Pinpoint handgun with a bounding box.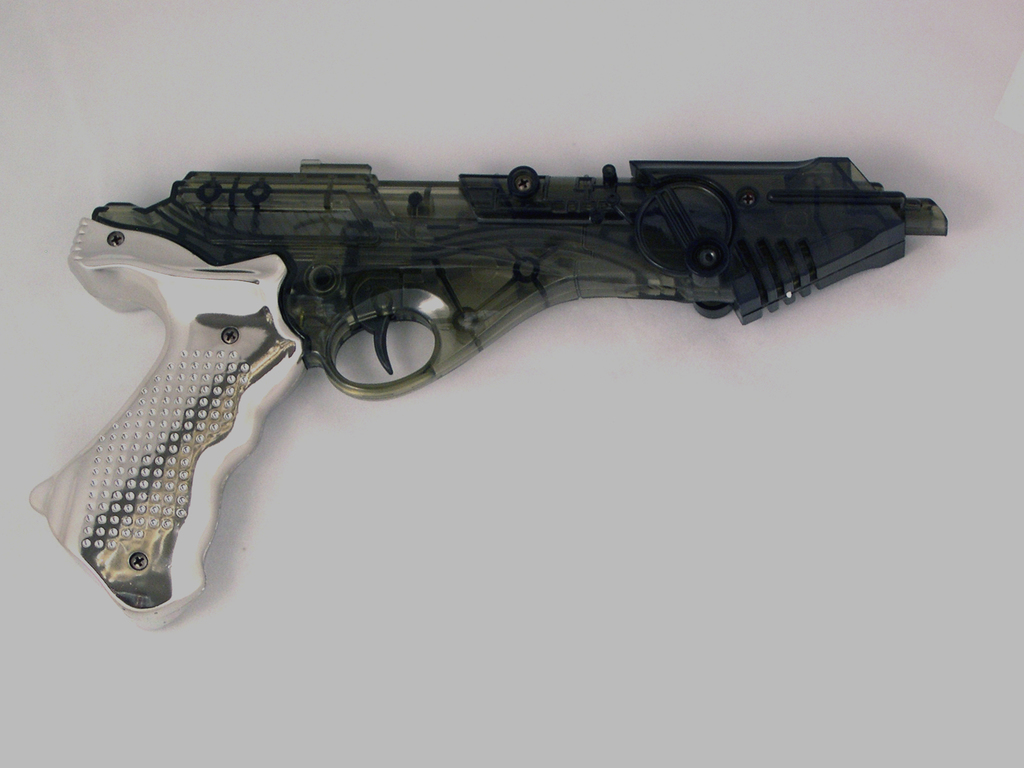
bbox=[32, 155, 948, 634].
